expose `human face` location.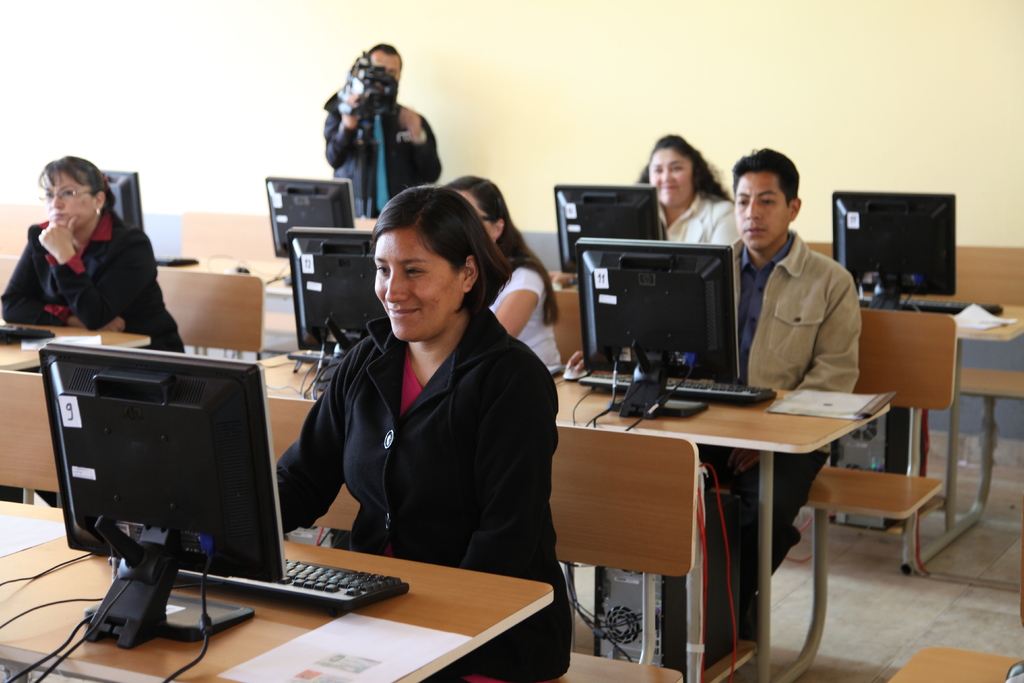
Exposed at x1=735, y1=174, x2=788, y2=250.
